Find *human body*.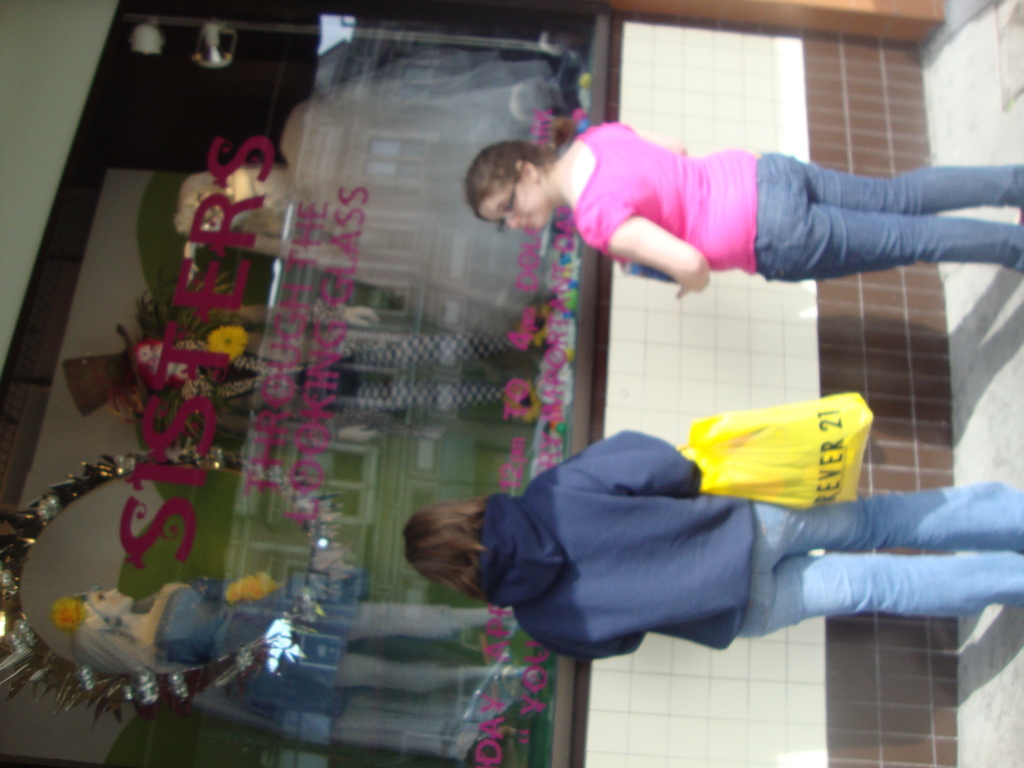
locate(483, 424, 1023, 664).
